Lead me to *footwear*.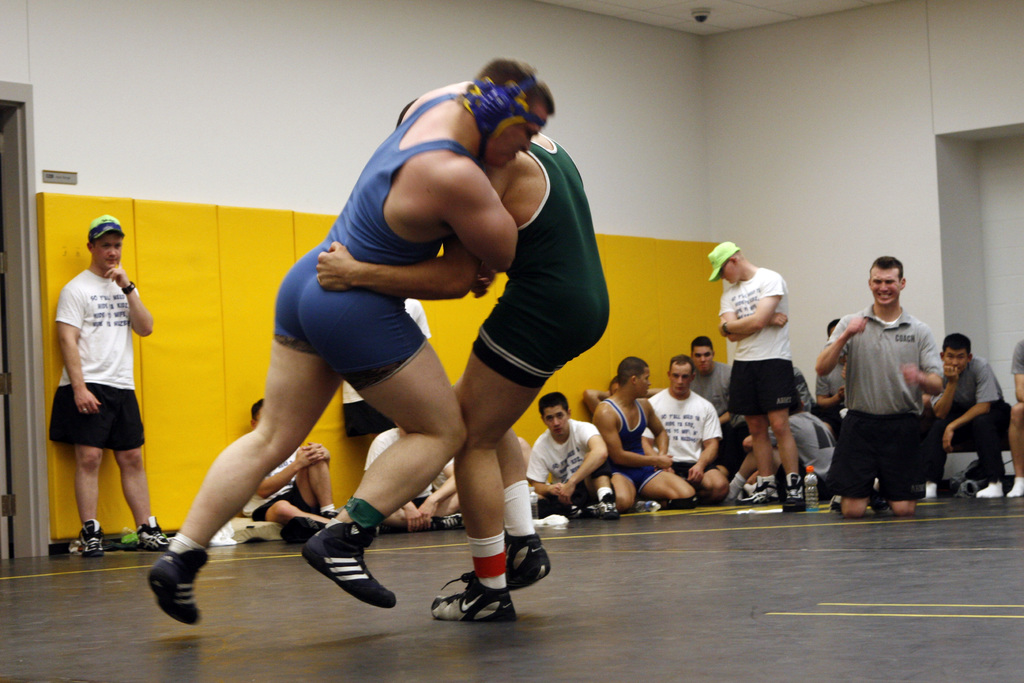
Lead to select_region(447, 527, 548, 588).
